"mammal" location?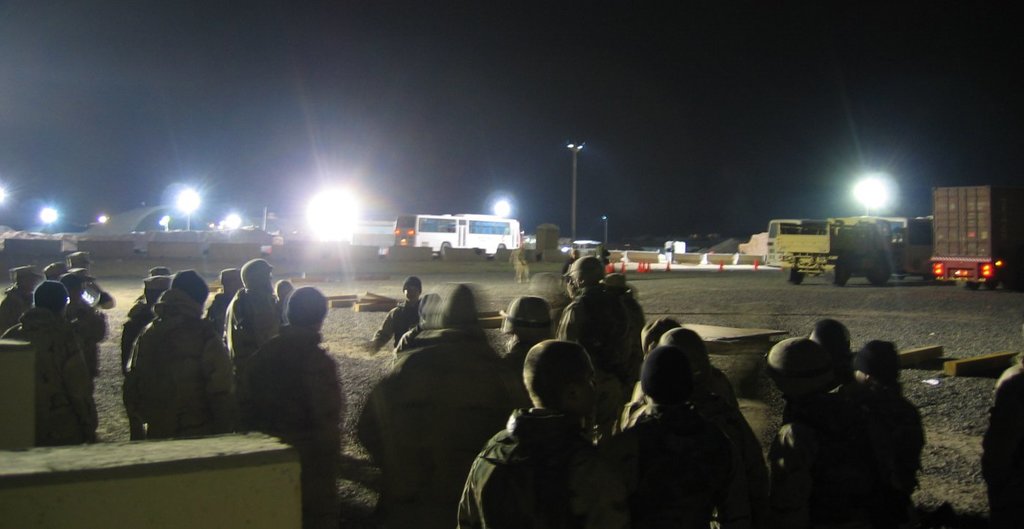
{"x1": 979, "y1": 357, "x2": 1023, "y2": 528}
